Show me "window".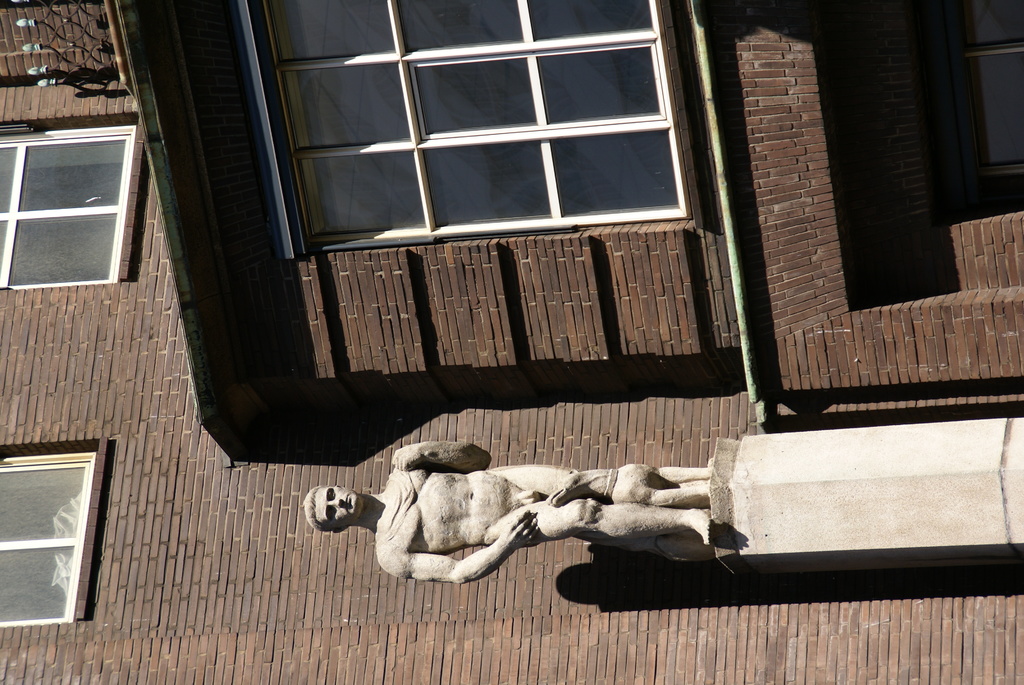
"window" is here: 0/448/93/625.
